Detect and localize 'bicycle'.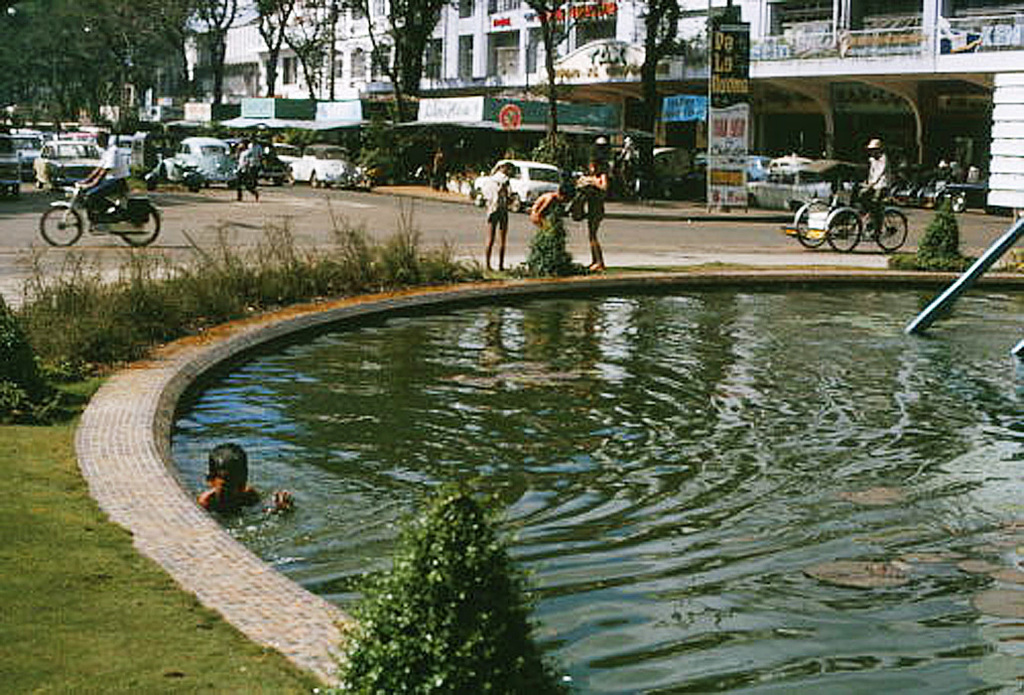
Localized at Rect(775, 176, 910, 251).
